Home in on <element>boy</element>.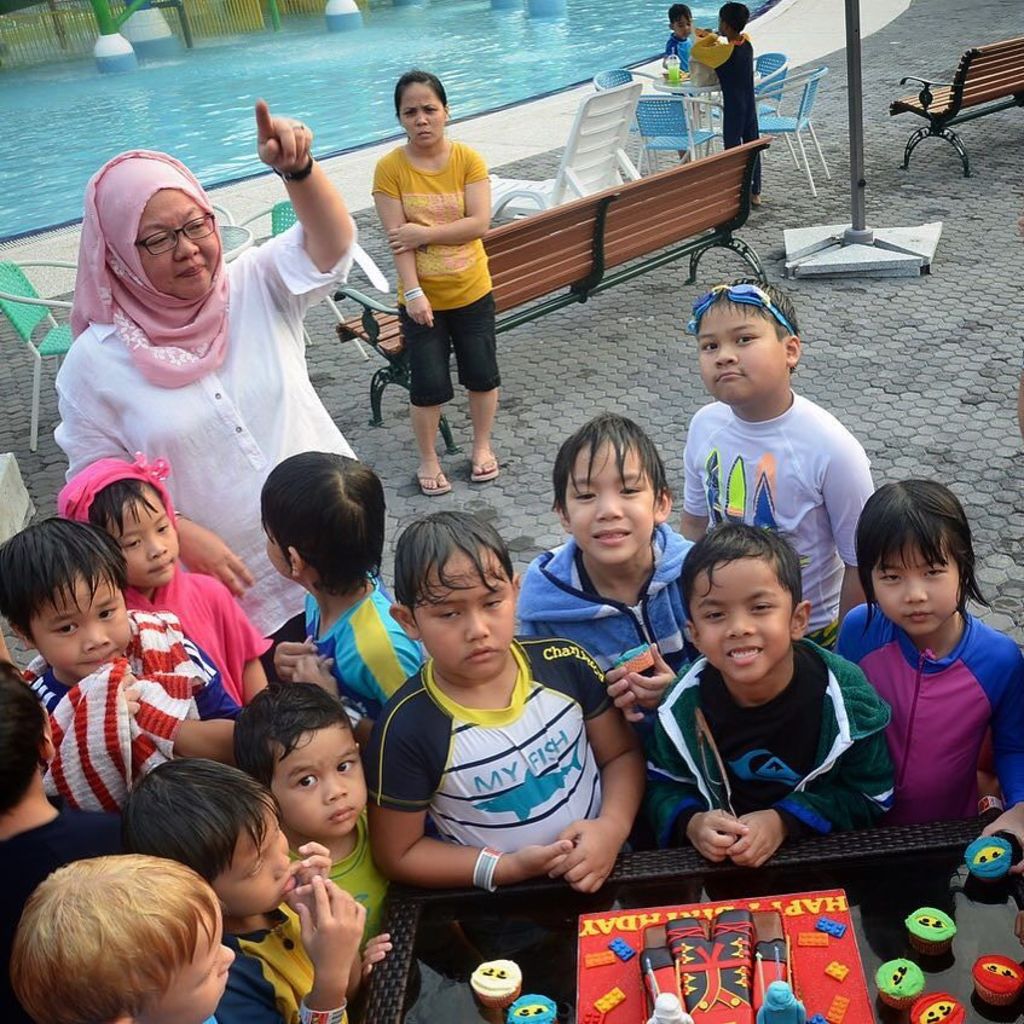
Homed in at {"x1": 328, "y1": 507, "x2": 618, "y2": 939}.
